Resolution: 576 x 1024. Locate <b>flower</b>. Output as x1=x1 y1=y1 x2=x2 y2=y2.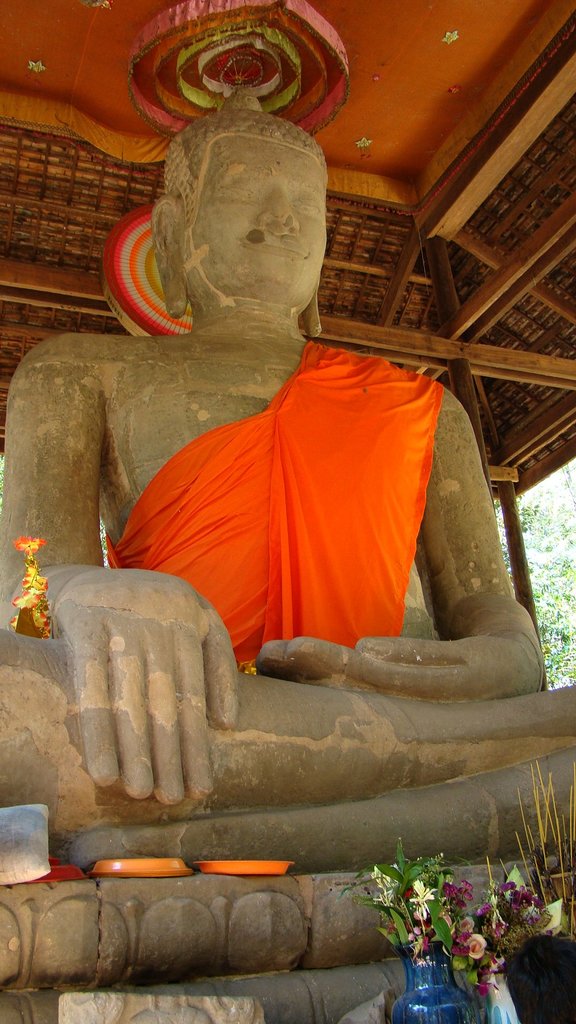
x1=406 y1=881 x2=431 y2=921.
